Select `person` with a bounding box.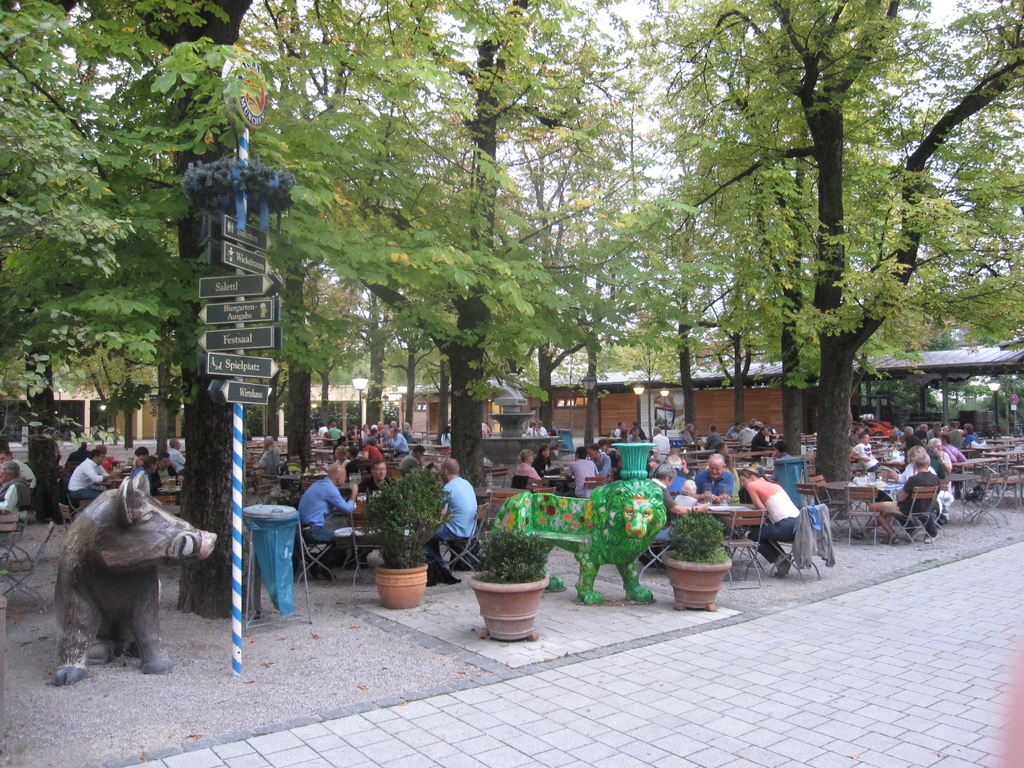
l=333, t=433, r=350, b=458.
